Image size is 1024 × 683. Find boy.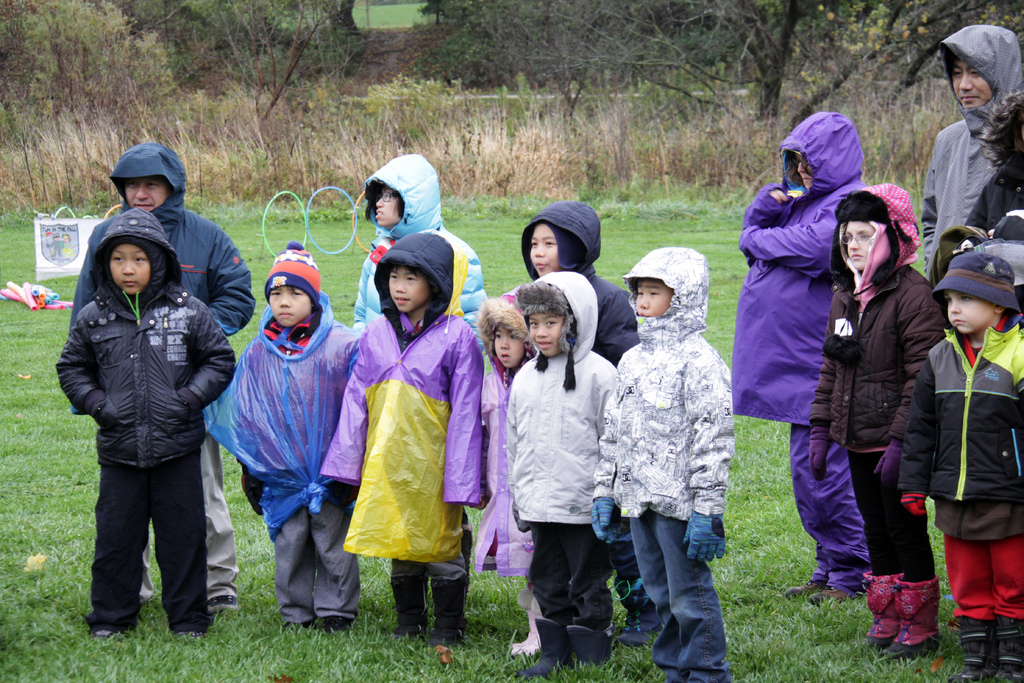
bbox=(898, 250, 1023, 682).
